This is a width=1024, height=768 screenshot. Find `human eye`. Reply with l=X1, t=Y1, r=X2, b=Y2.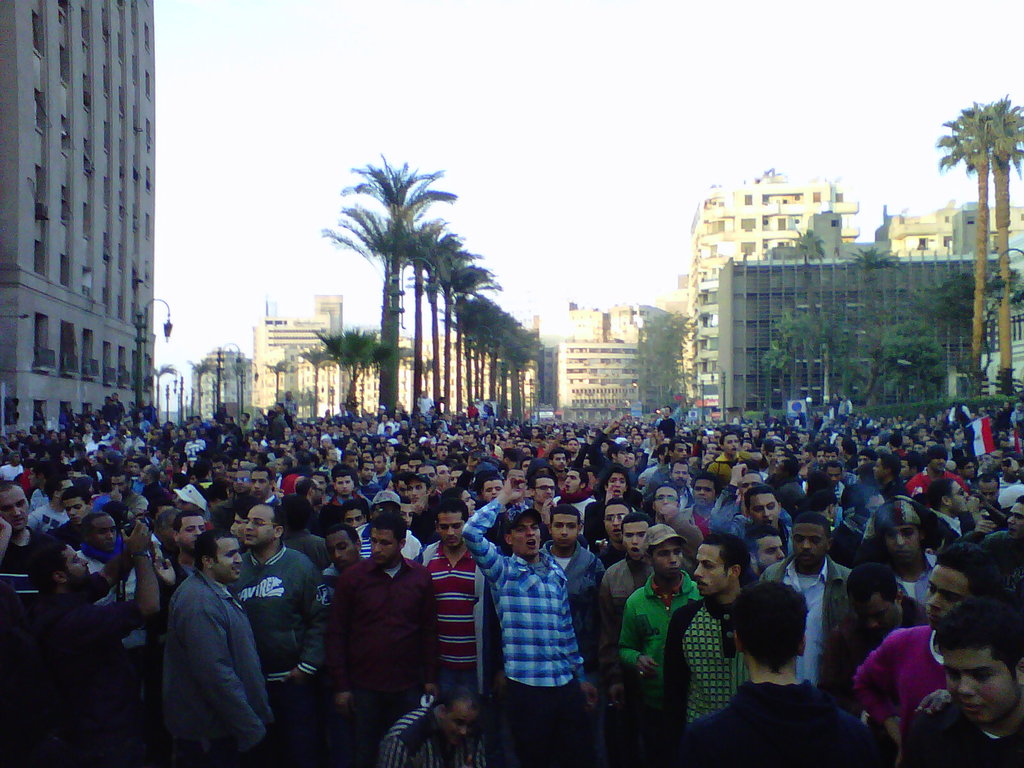
l=703, t=561, r=716, b=570.
